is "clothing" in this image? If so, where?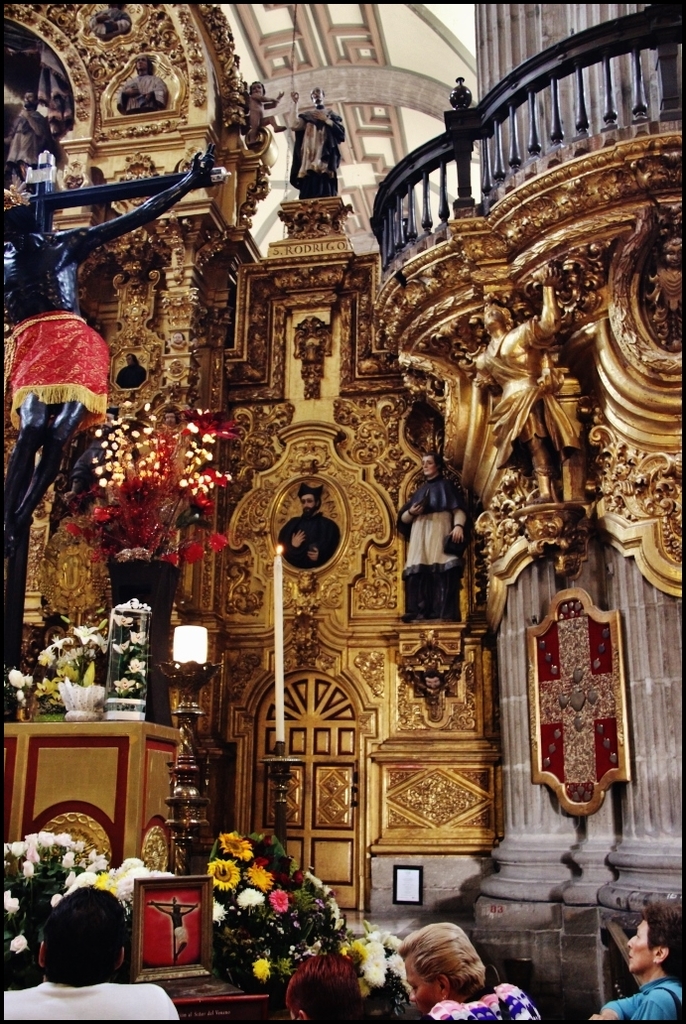
Yes, at (x1=2, y1=982, x2=178, y2=1019).
